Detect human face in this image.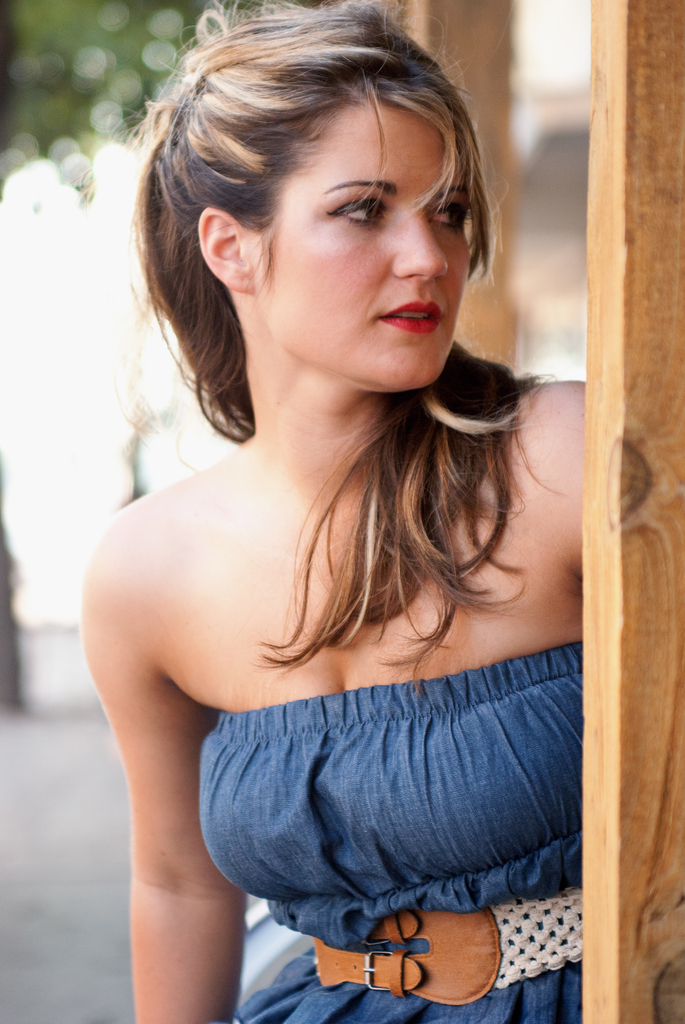
Detection: <region>268, 102, 473, 393</region>.
